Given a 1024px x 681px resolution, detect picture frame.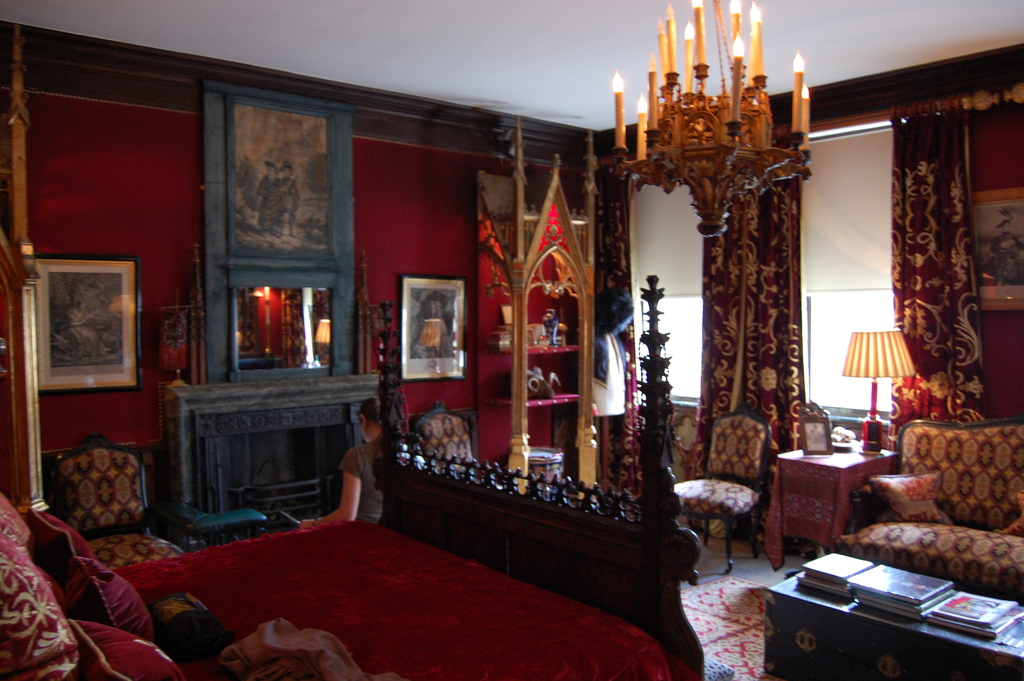
(x1=797, y1=398, x2=834, y2=457).
